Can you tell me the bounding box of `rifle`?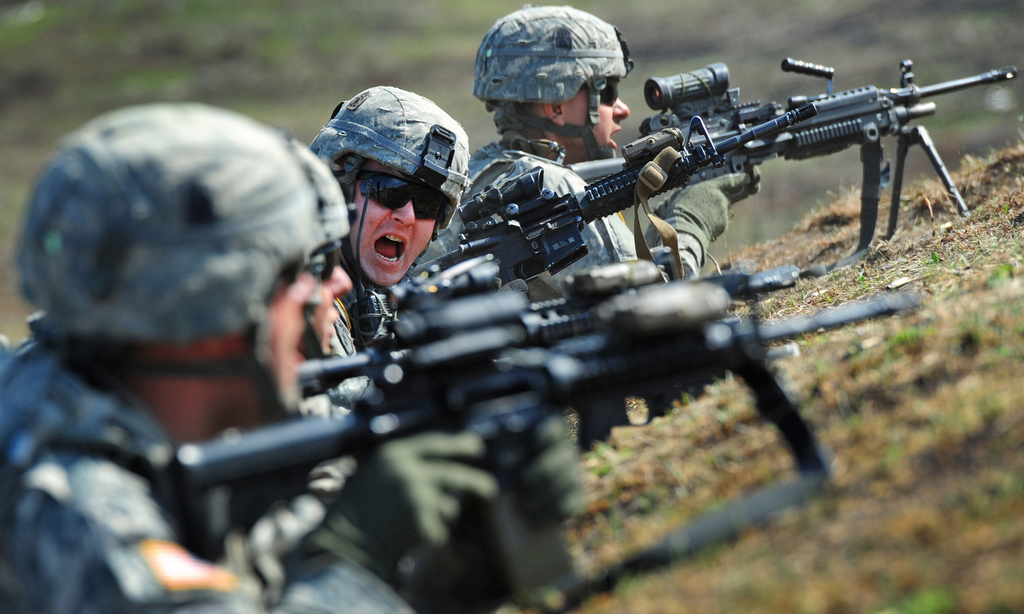
l=563, t=57, r=1020, b=261.
